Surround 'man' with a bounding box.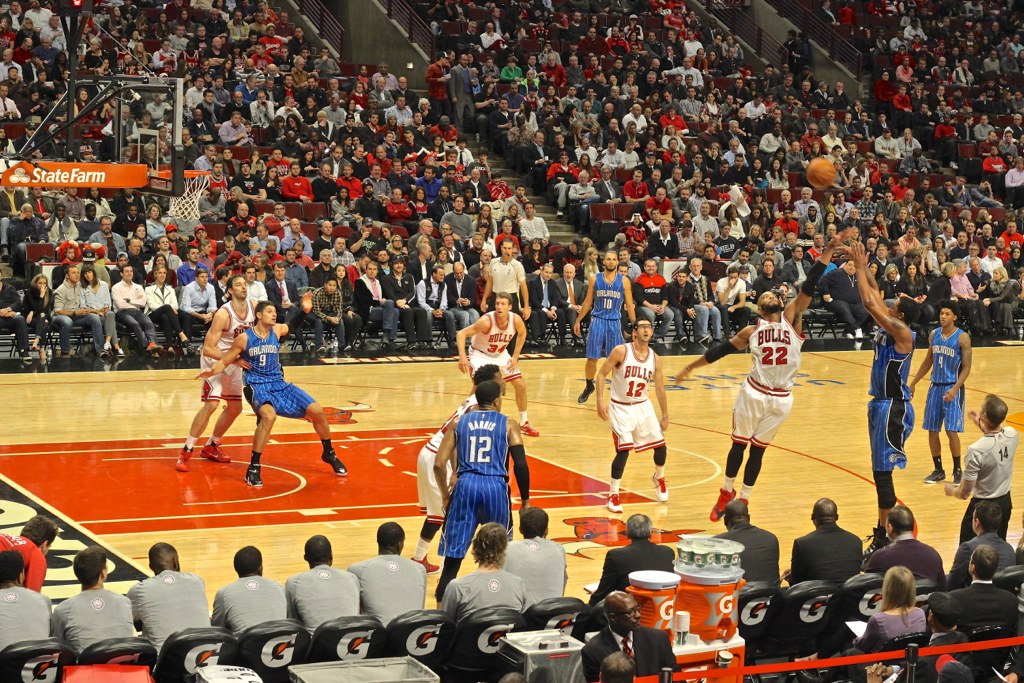
box=[268, 258, 323, 354].
